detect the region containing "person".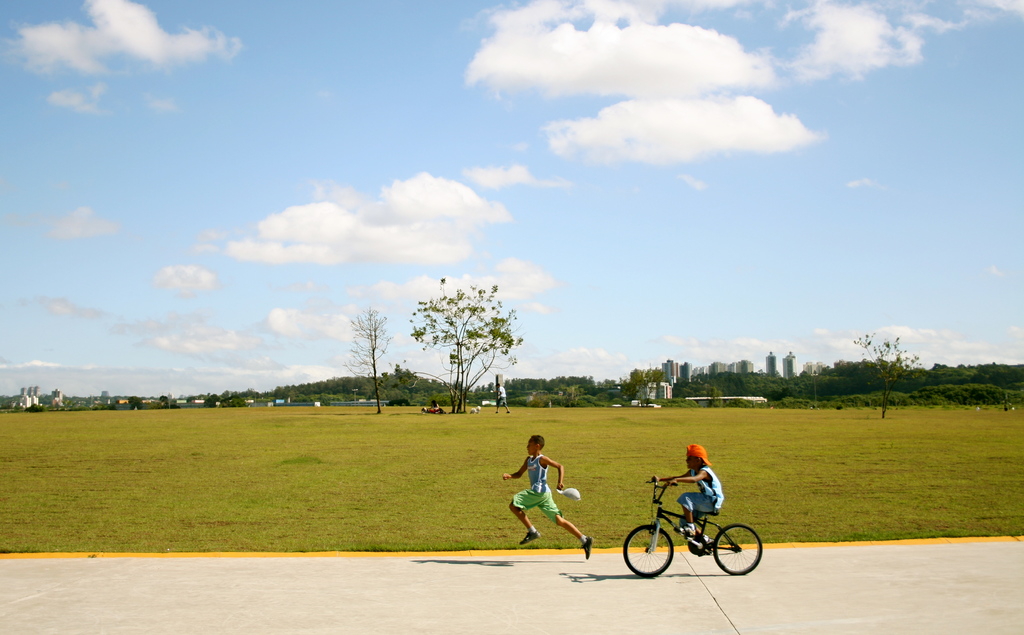
[494, 382, 511, 413].
